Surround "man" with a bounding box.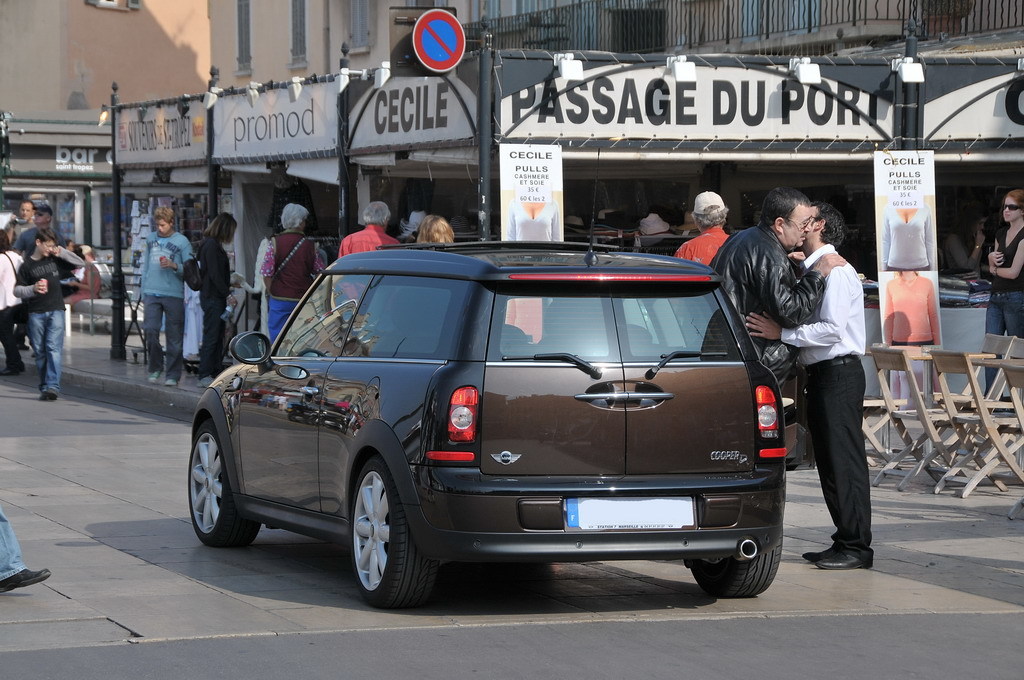
<box>770,184,892,567</box>.
